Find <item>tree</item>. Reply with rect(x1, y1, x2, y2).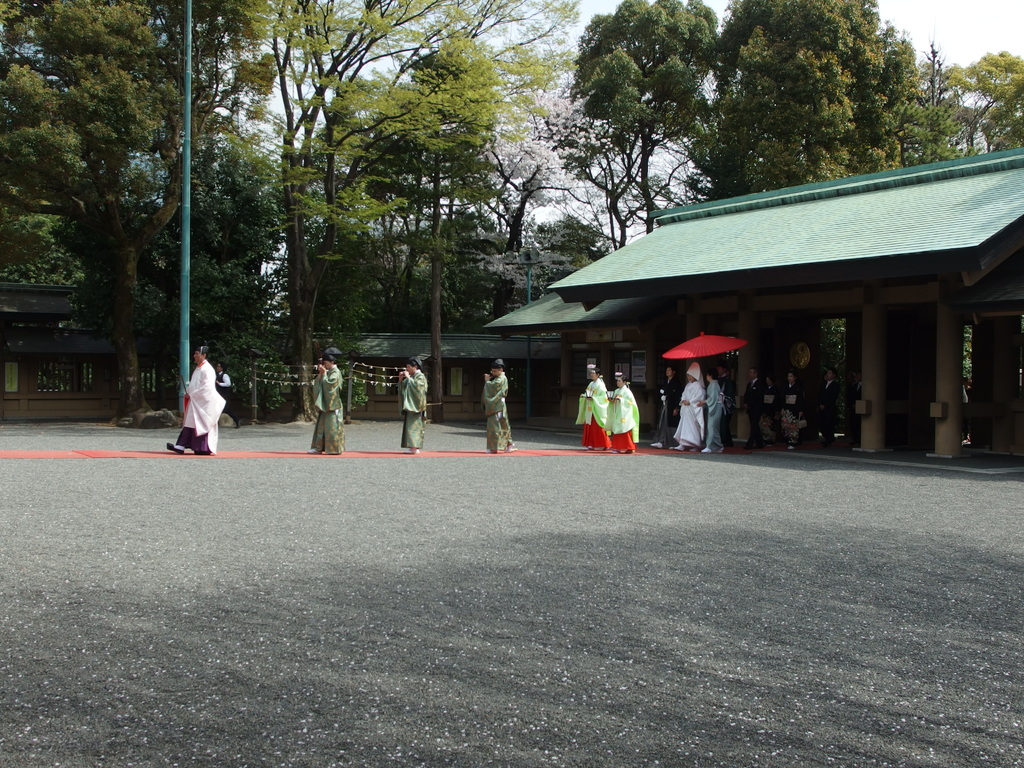
rect(572, 0, 725, 234).
